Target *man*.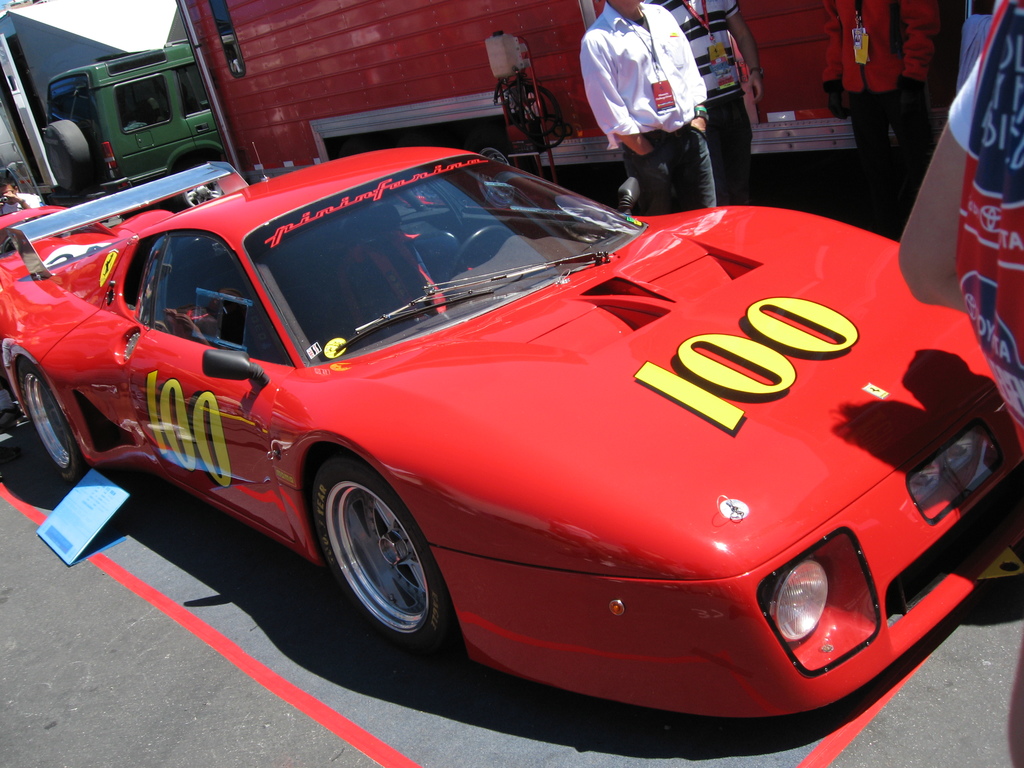
Target region: x1=817, y1=0, x2=938, y2=185.
